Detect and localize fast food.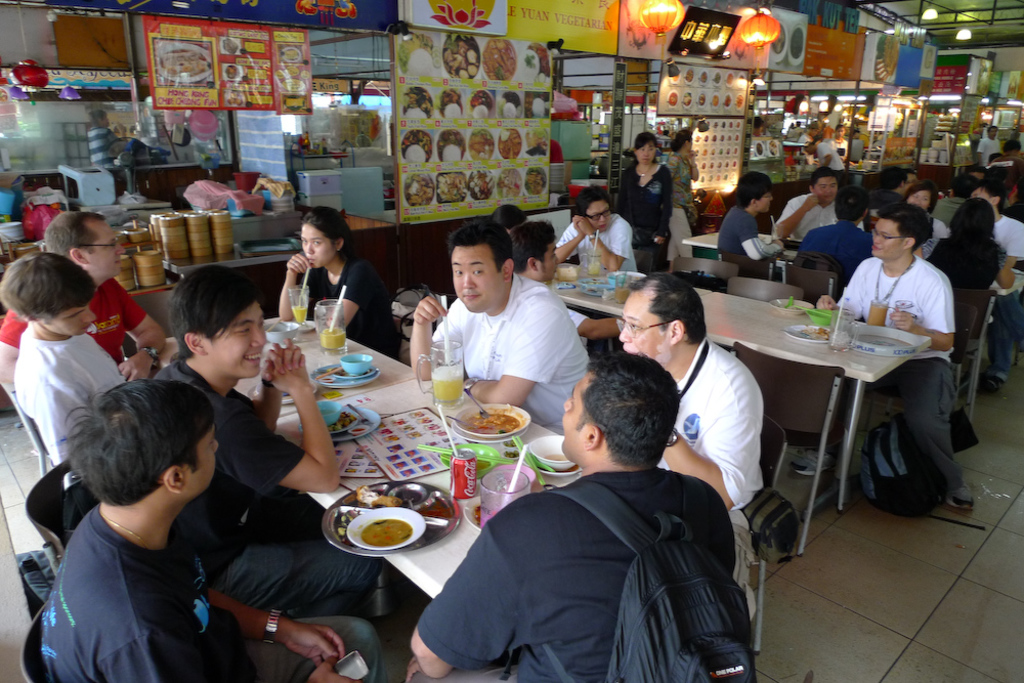
Localized at x1=395 y1=416 x2=409 y2=425.
